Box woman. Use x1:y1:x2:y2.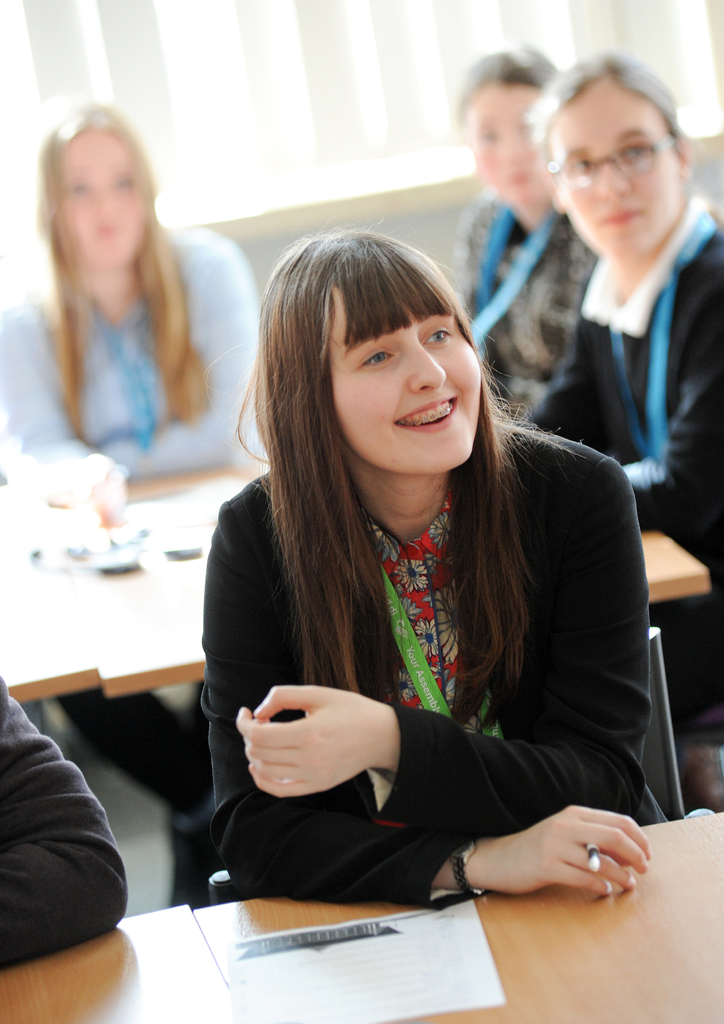
515:49:723:728.
